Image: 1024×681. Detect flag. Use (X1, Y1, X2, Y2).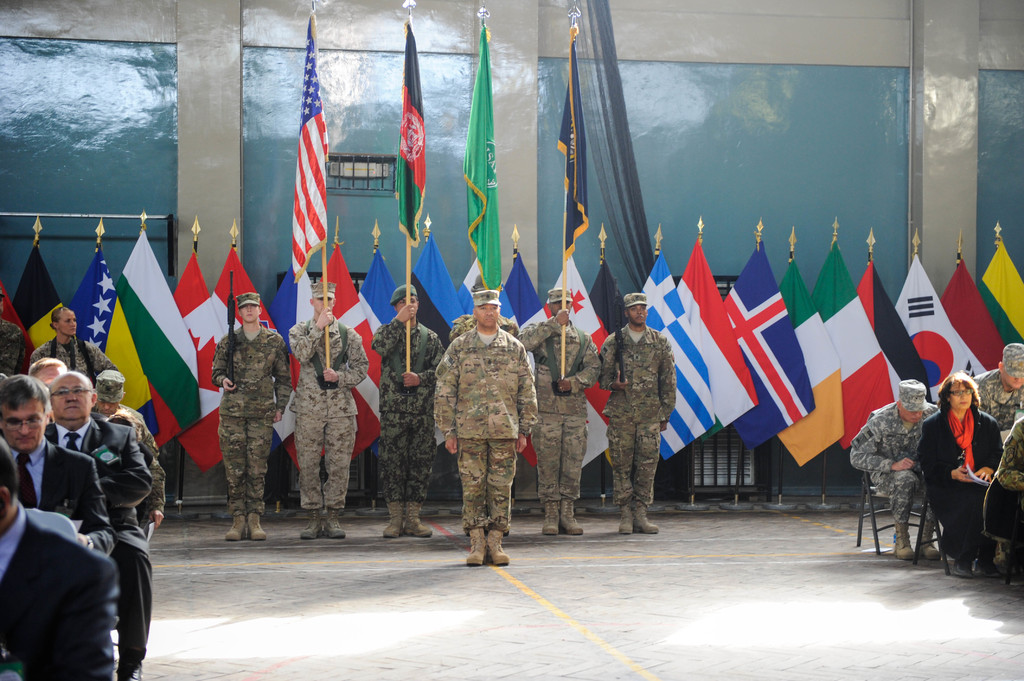
(499, 249, 548, 332).
